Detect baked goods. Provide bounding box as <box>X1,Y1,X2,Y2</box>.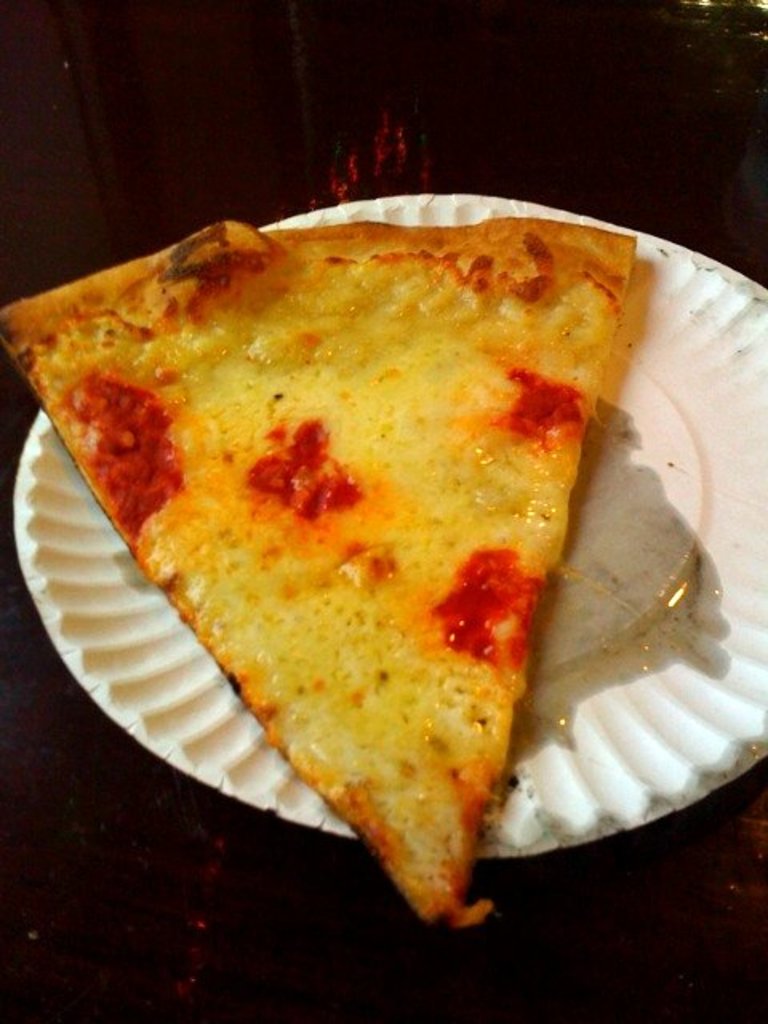
<box>0,218,638,922</box>.
